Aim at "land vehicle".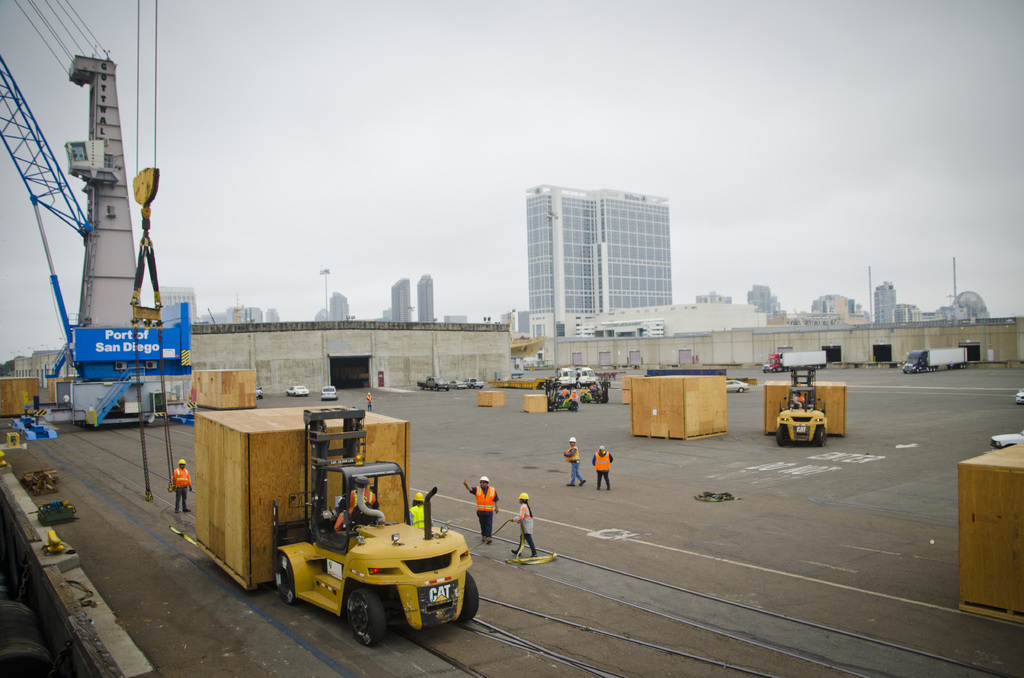
Aimed at [183, 406, 481, 640].
